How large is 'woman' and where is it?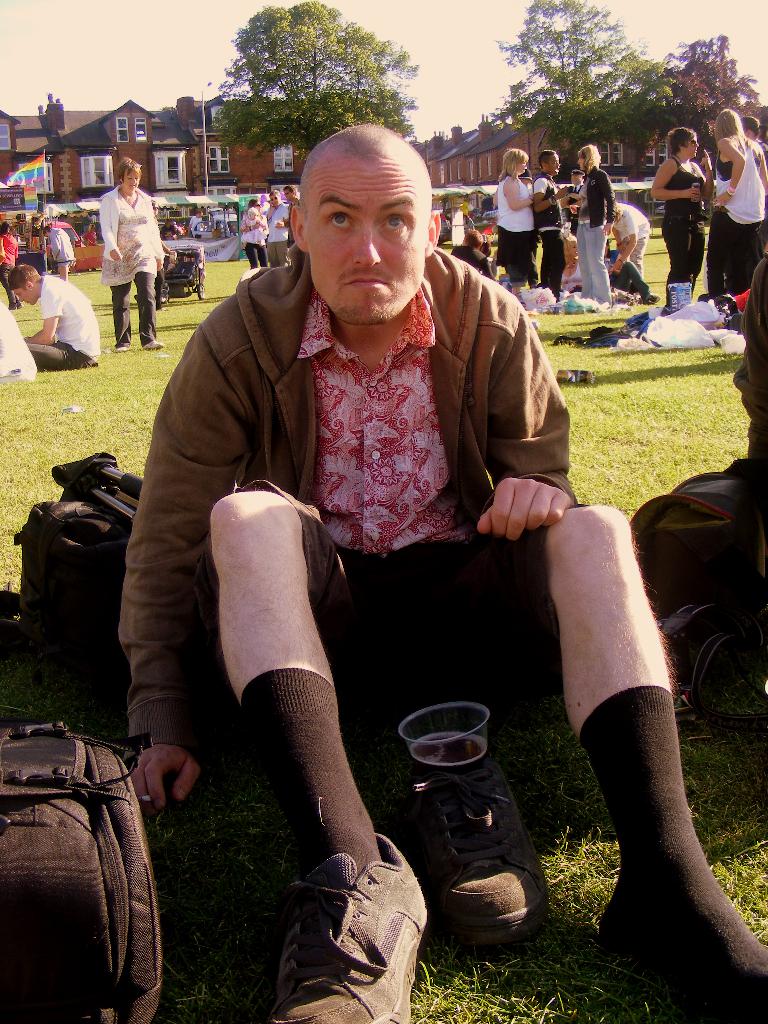
Bounding box: bbox(238, 199, 269, 269).
